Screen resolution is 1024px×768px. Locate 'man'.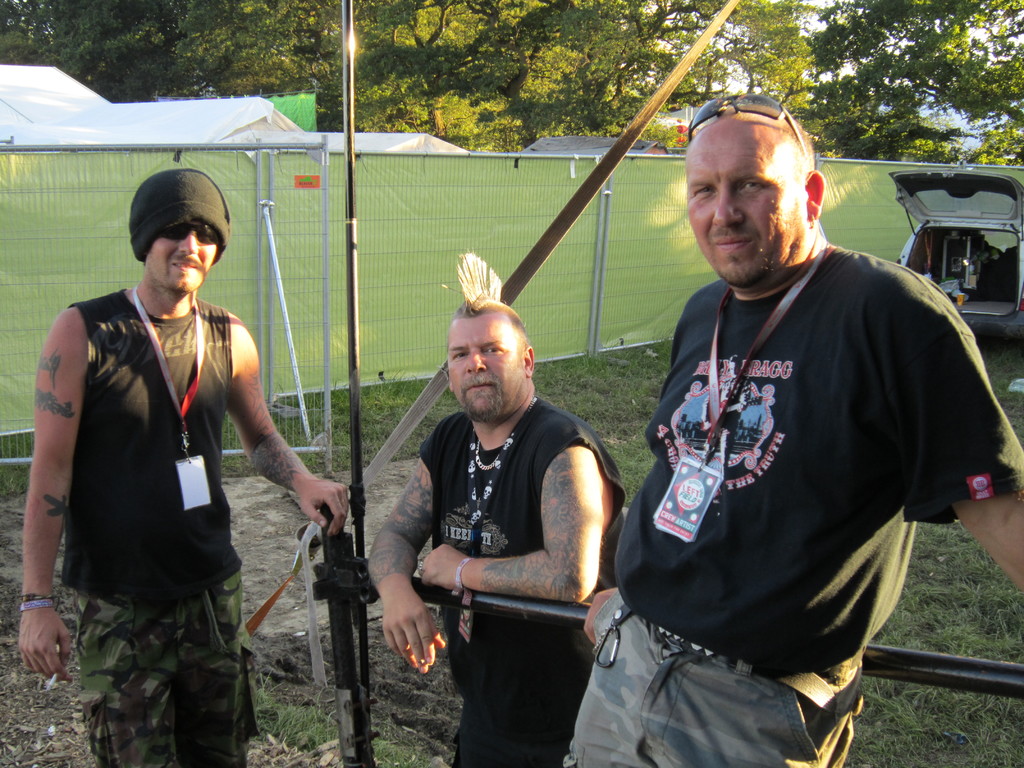
bbox(366, 250, 629, 767).
